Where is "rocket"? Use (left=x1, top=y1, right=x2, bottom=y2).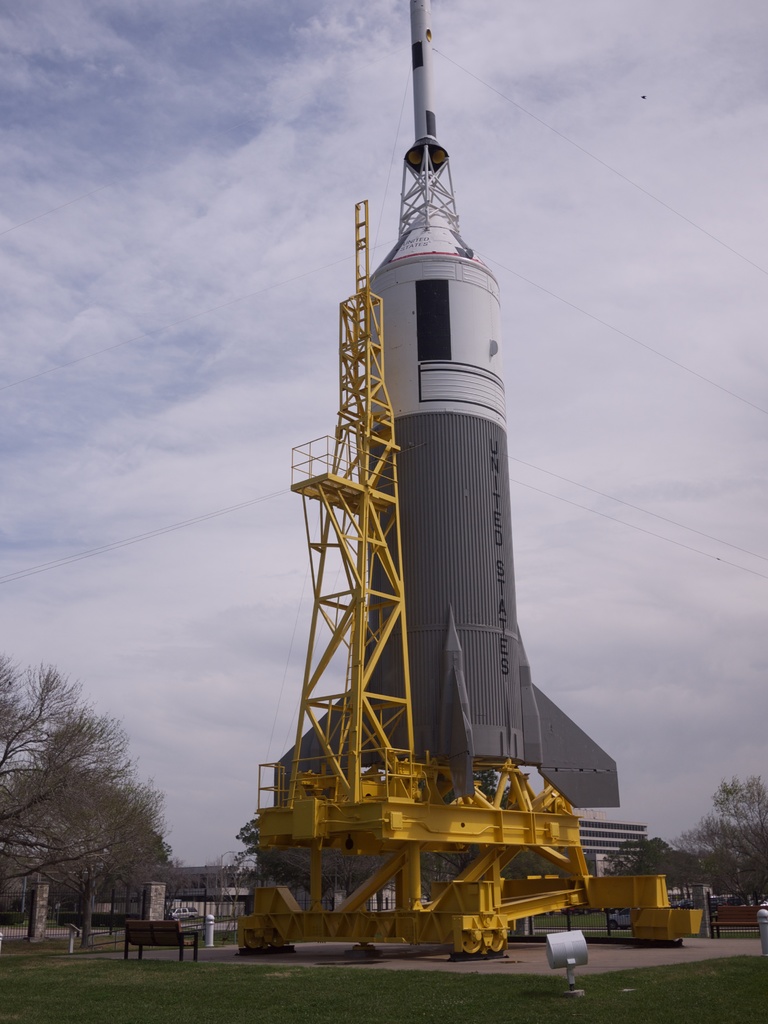
(left=270, top=0, right=620, bottom=853).
